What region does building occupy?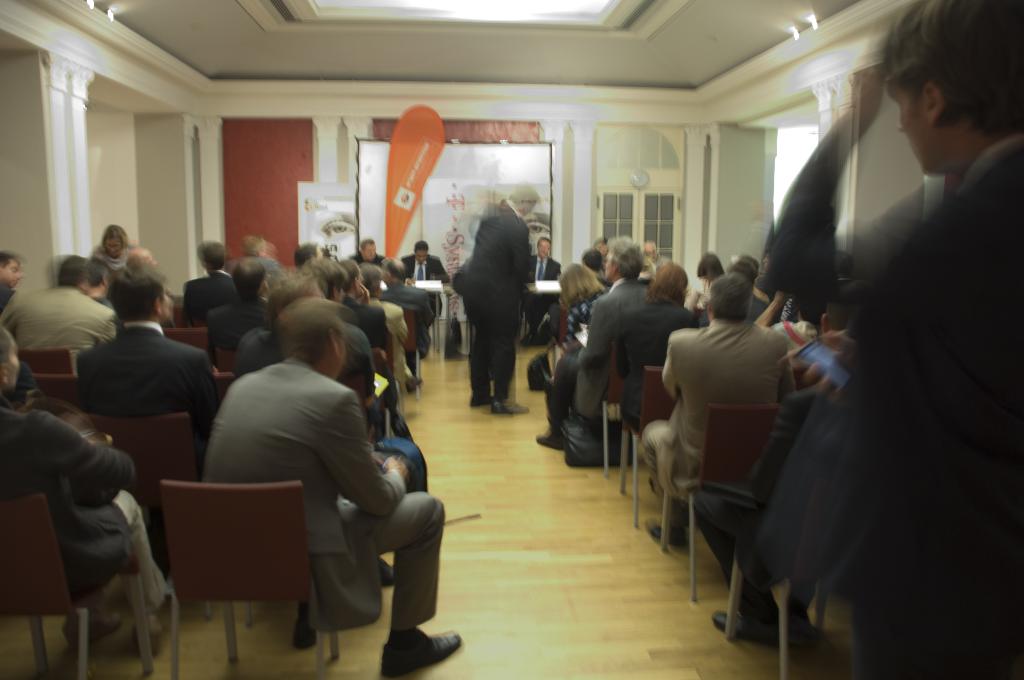
box=[3, 0, 957, 679].
